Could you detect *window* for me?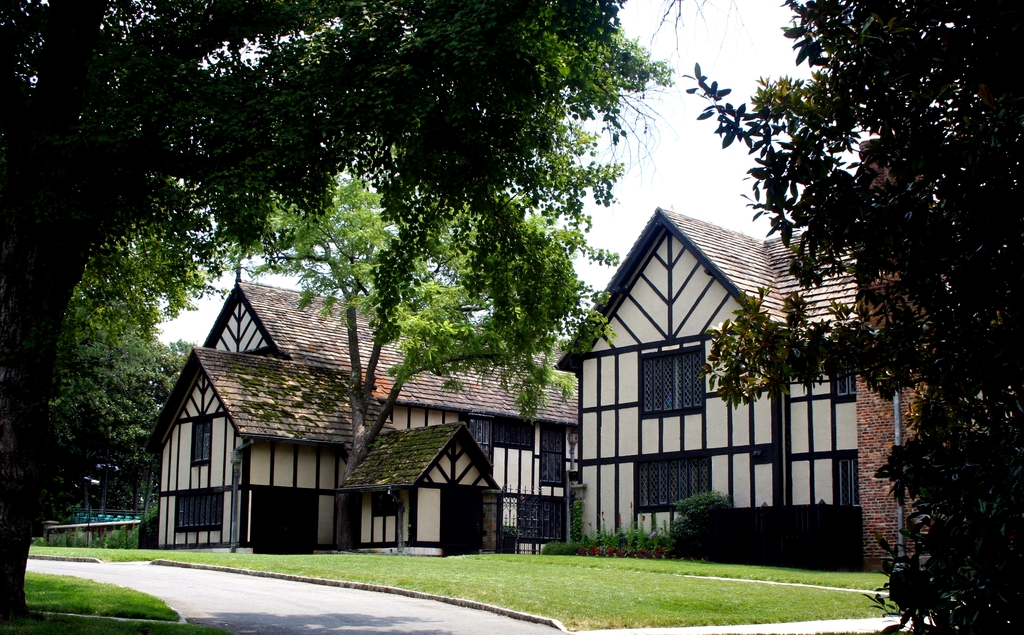
Detection result: 828:454:861:509.
